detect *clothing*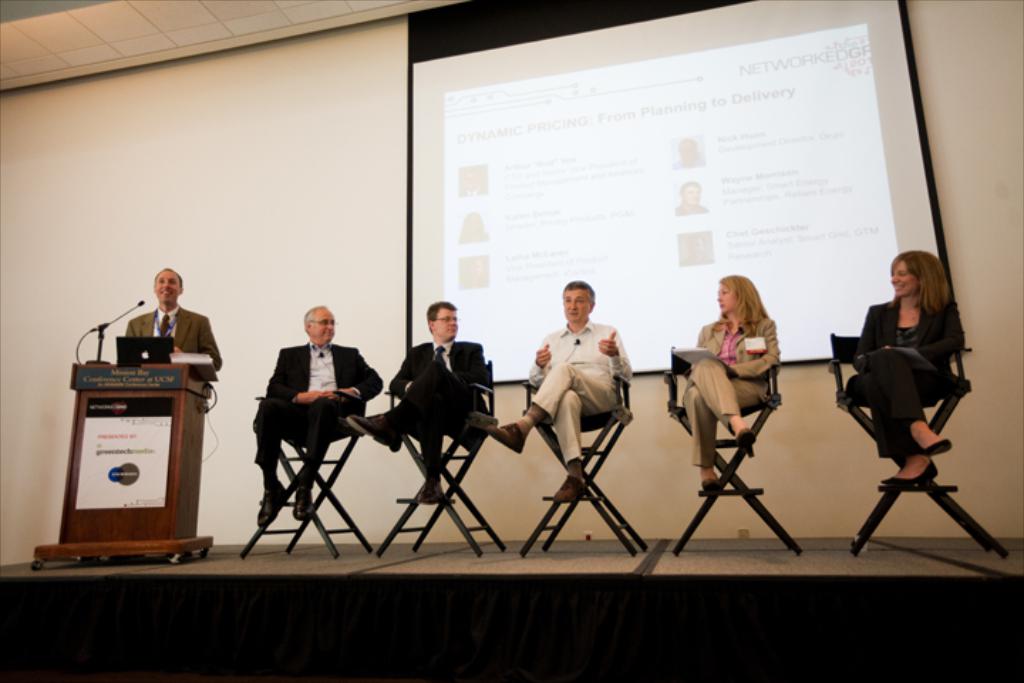
BBox(373, 339, 488, 497)
